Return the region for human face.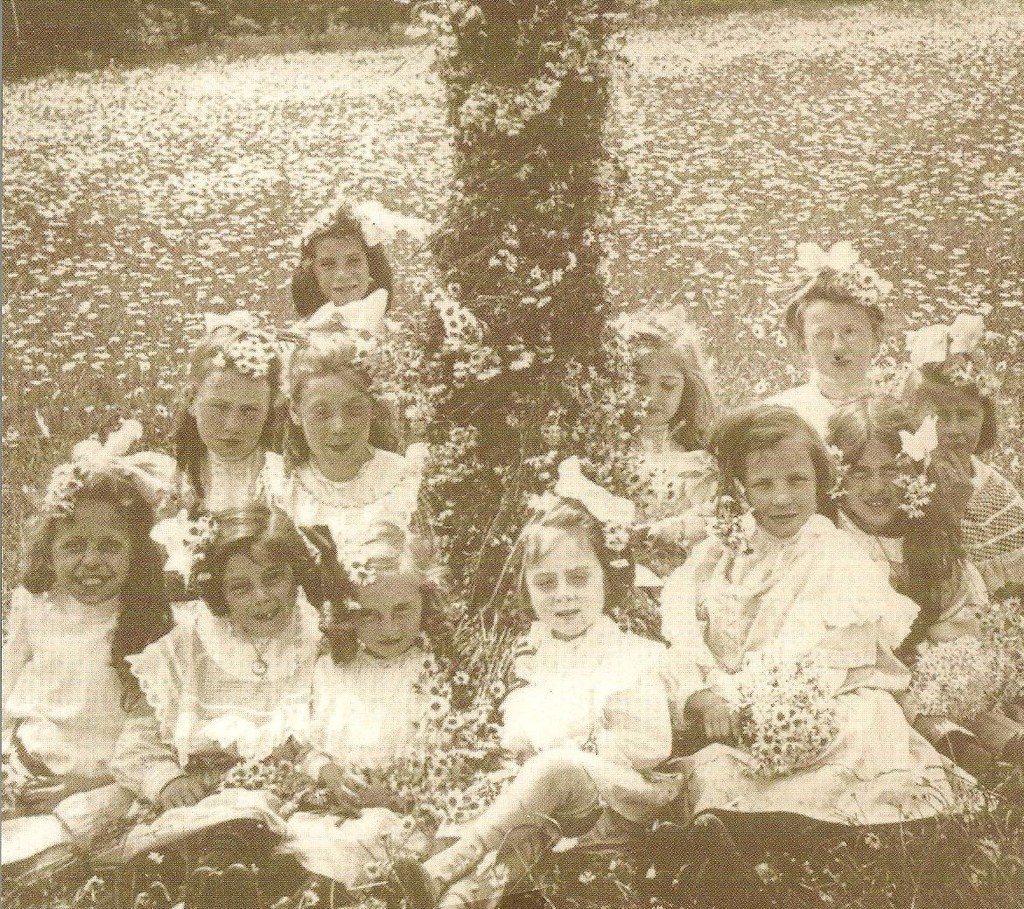
810 300 875 369.
